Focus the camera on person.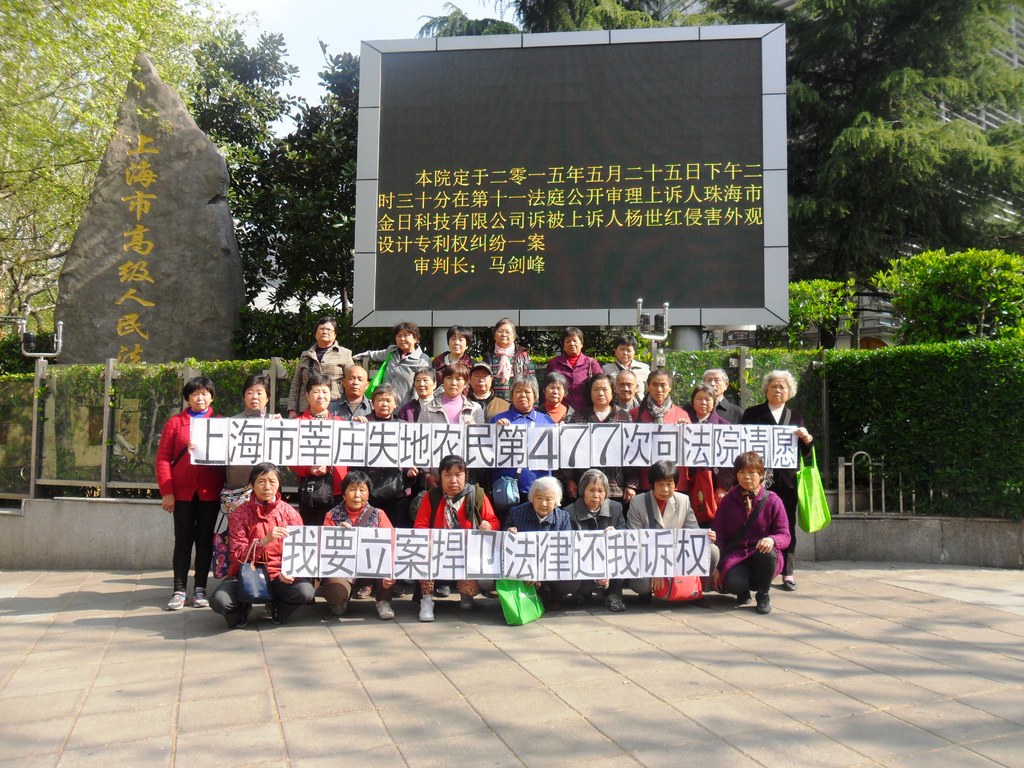
Focus region: <region>228, 376, 282, 492</region>.
